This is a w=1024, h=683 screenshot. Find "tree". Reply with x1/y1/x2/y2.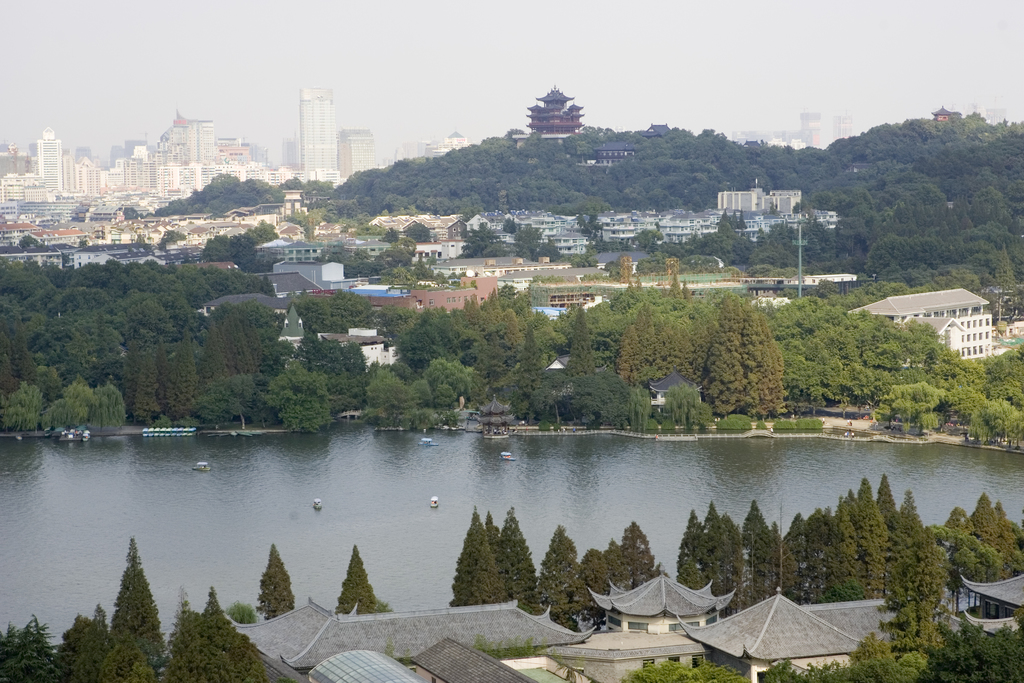
467/368/536/404.
